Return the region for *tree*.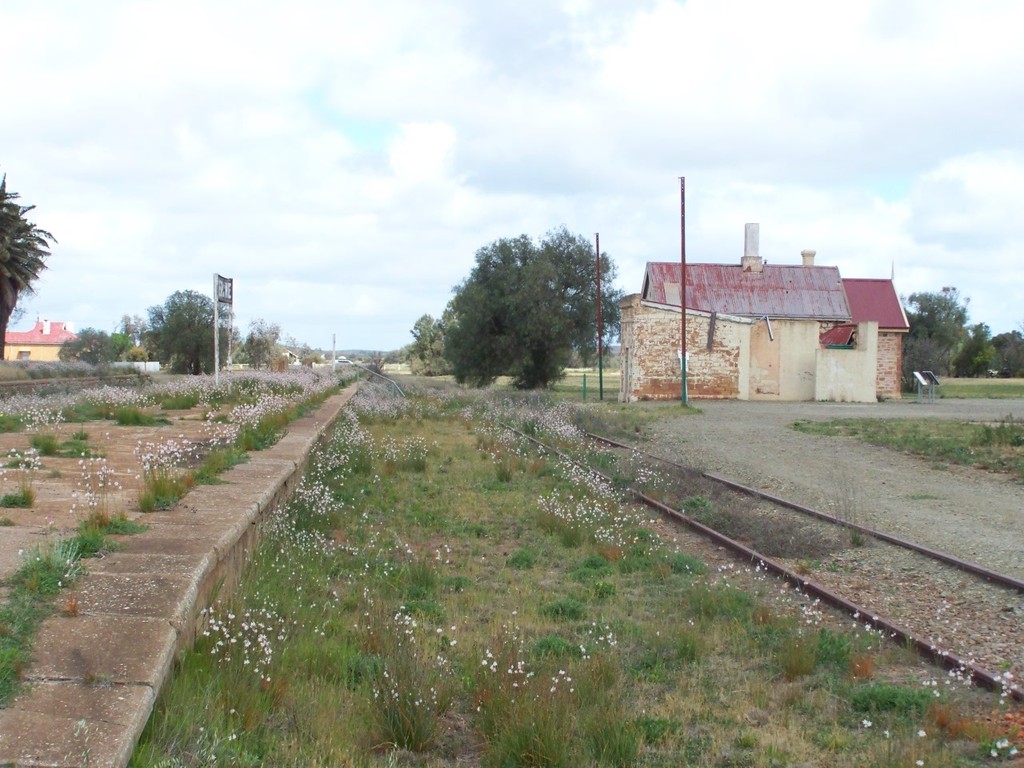
(x1=439, y1=226, x2=622, y2=393).
